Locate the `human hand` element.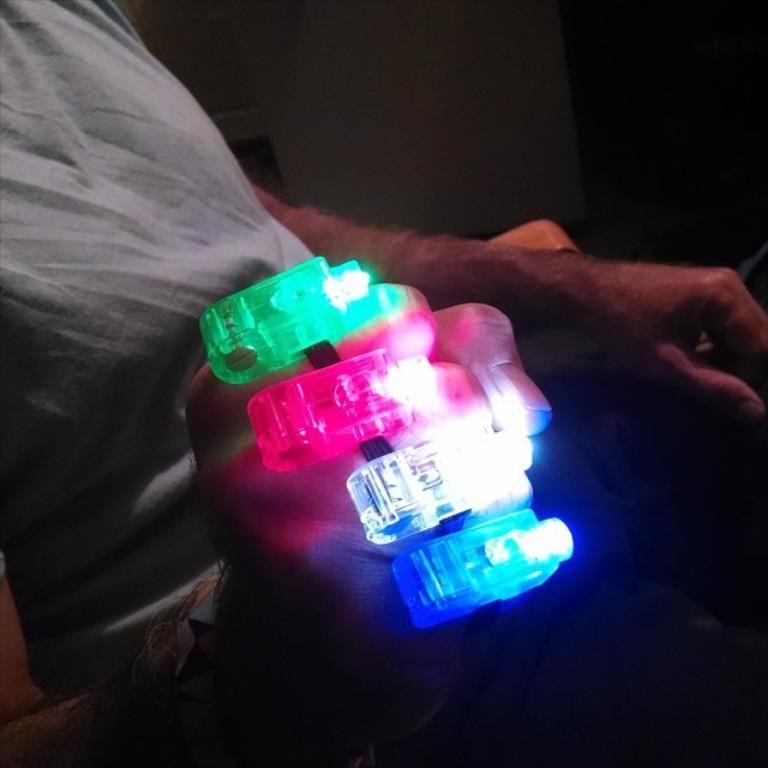
Element bbox: 385,194,767,442.
